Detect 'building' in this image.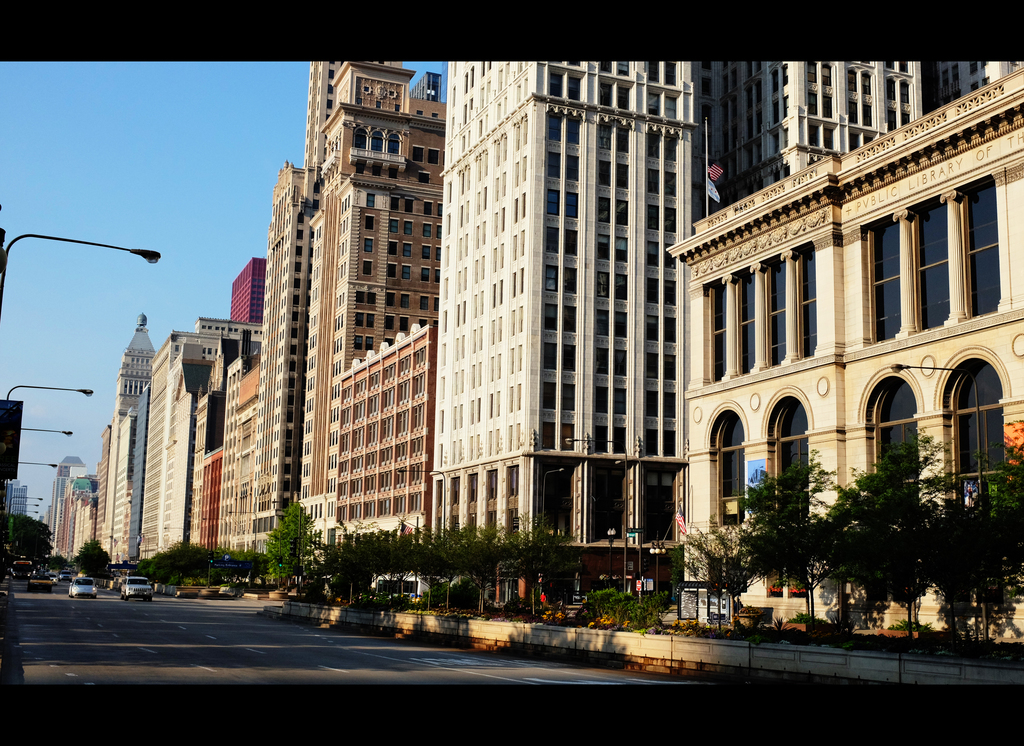
Detection: <region>249, 172, 310, 534</region>.
